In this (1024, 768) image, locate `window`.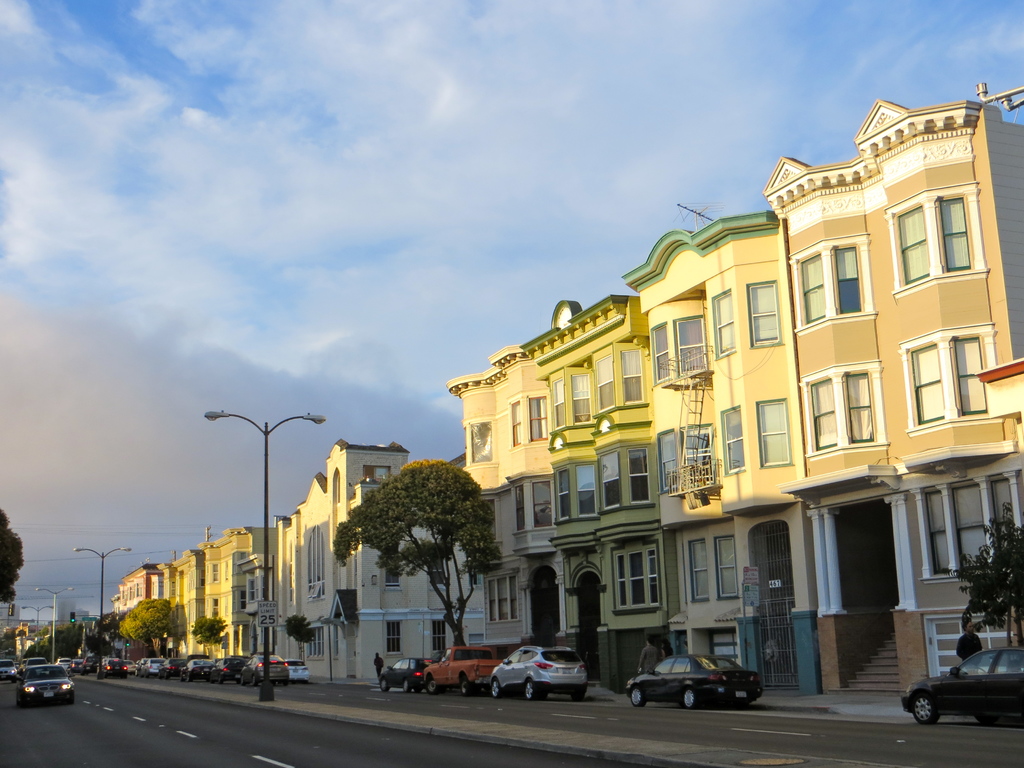
Bounding box: bbox=(248, 575, 258, 600).
